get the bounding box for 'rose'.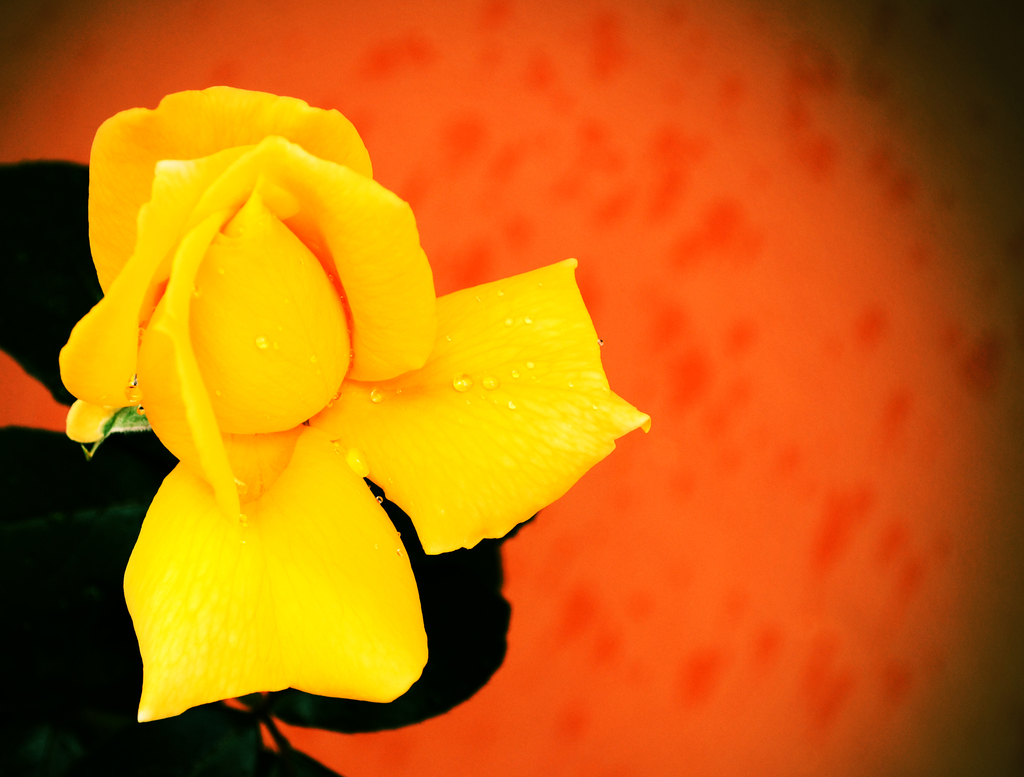
52 86 654 719.
